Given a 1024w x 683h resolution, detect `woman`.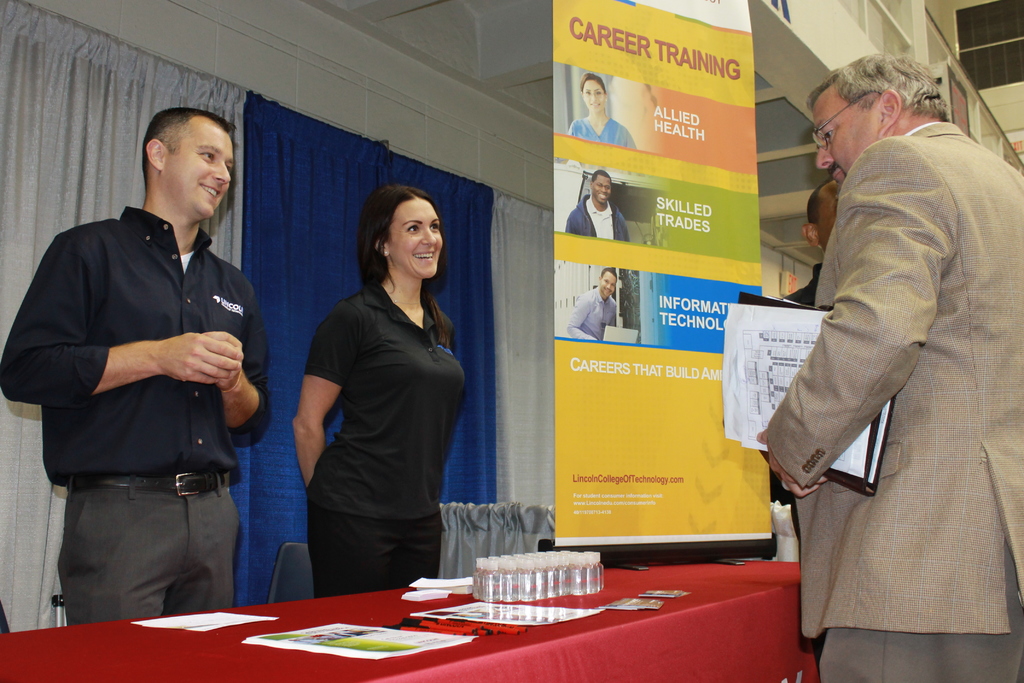
detection(289, 183, 470, 609).
